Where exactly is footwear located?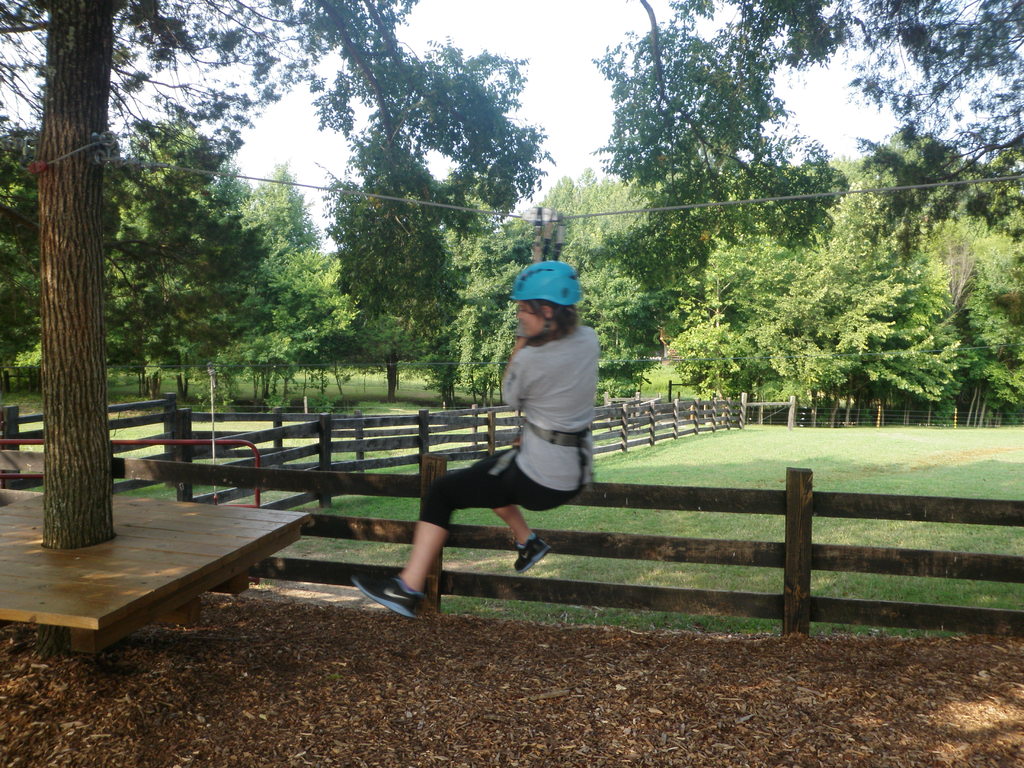
Its bounding box is detection(516, 538, 556, 570).
